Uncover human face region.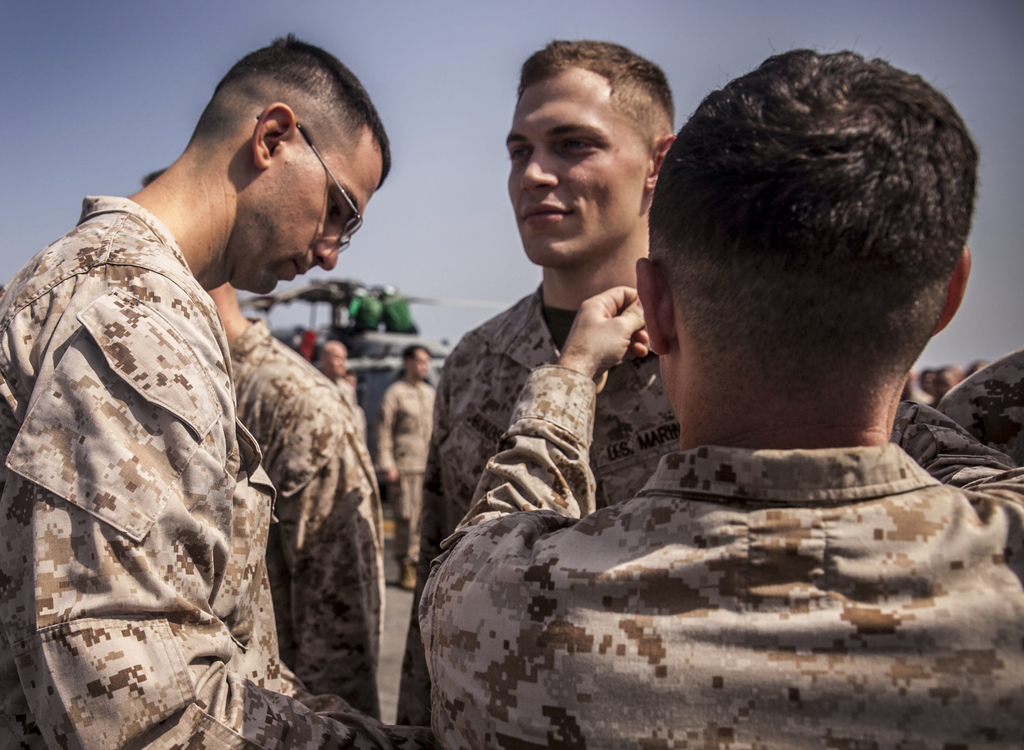
Uncovered: <bbox>503, 68, 650, 270</bbox>.
